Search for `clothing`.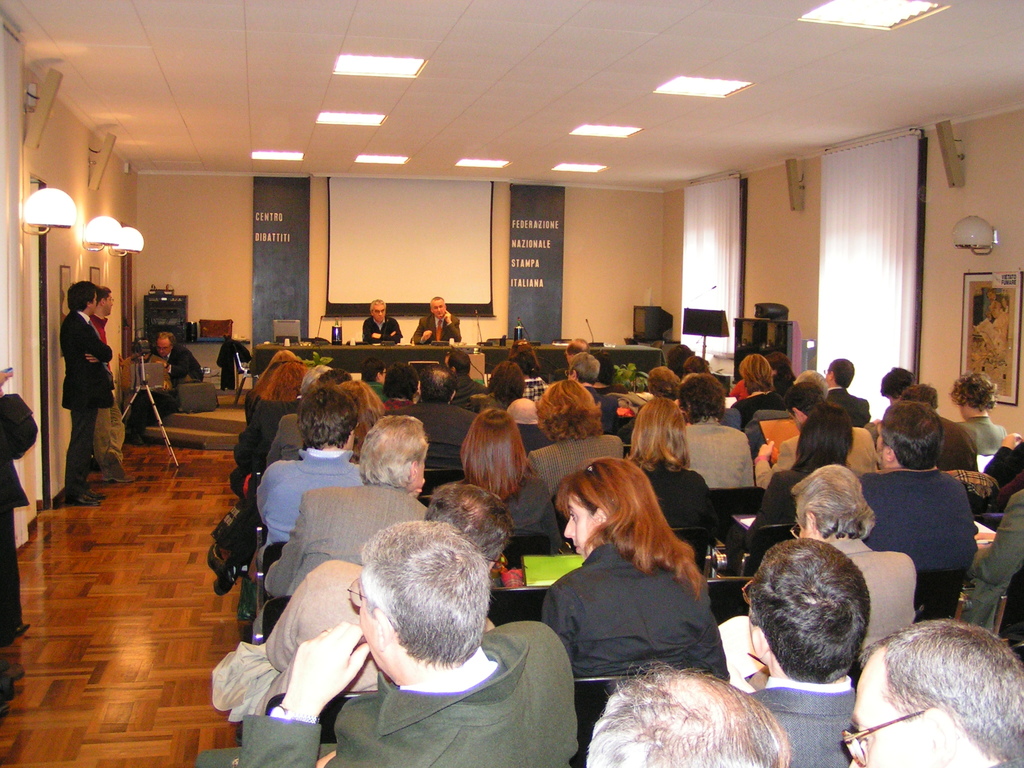
Found at Rect(749, 426, 881, 495).
